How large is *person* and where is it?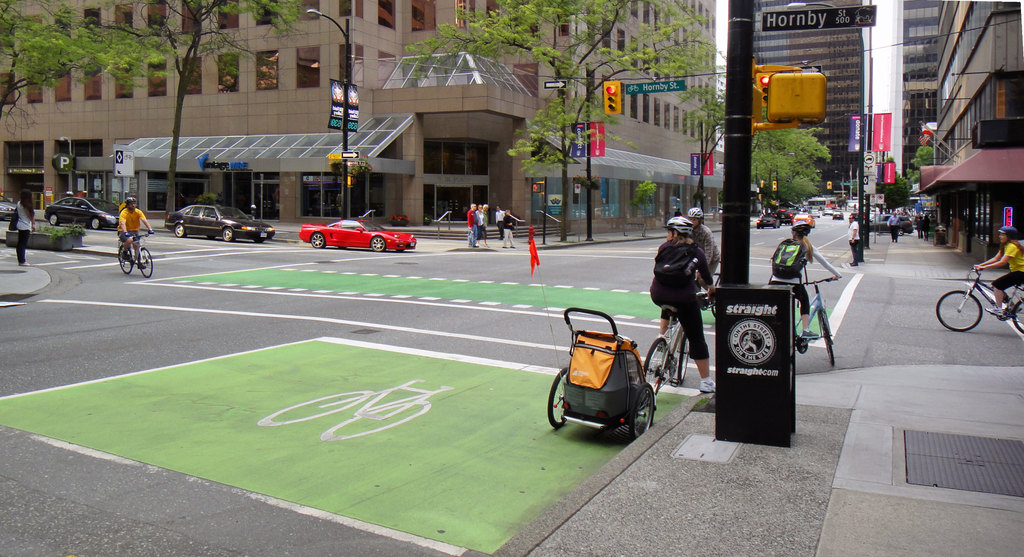
Bounding box: (767,211,842,341).
